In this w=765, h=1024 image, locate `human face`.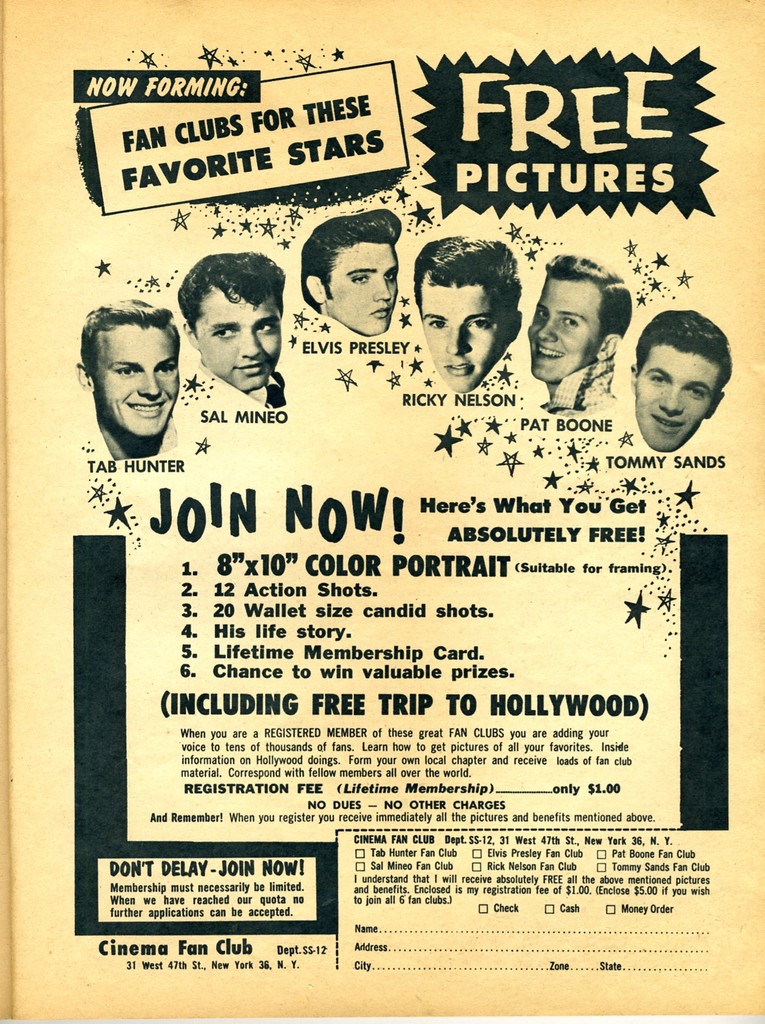
Bounding box: Rect(196, 285, 284, 393).
